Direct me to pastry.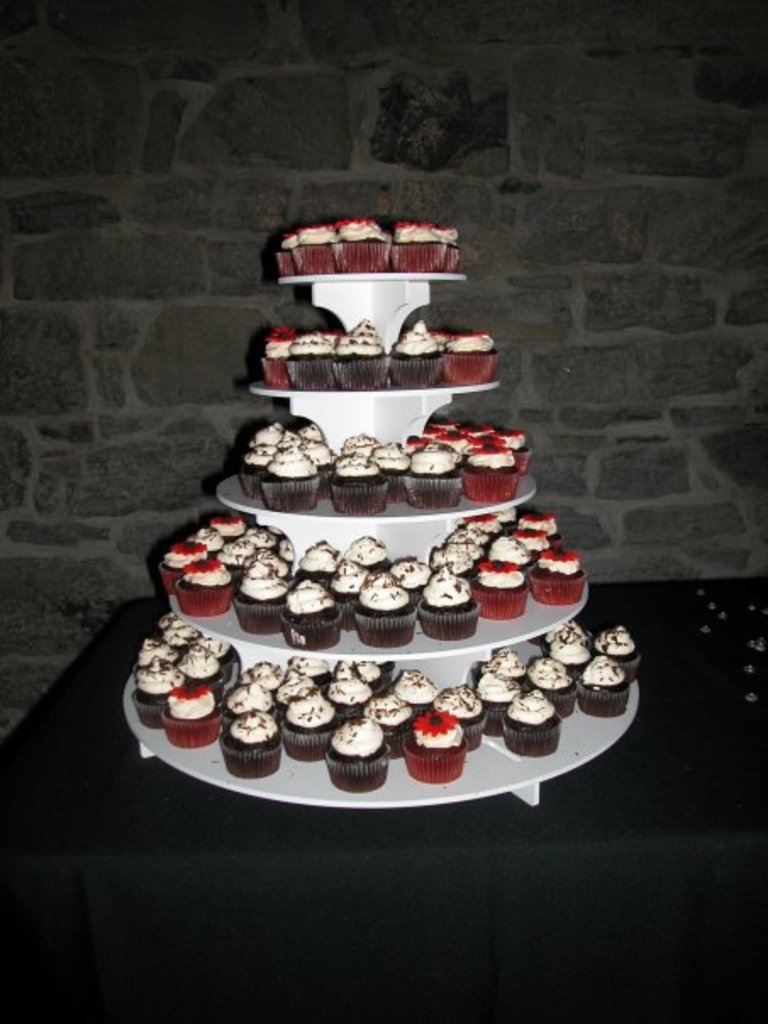
Direction: crop(239, 658, 275, 685).
